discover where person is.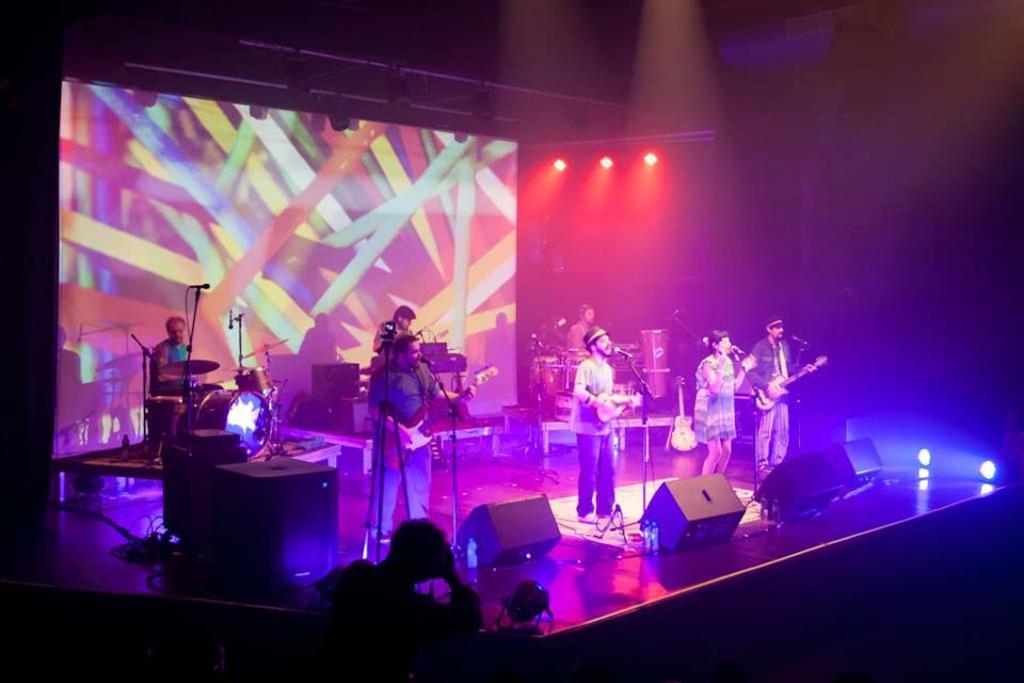
Discovered at pyautogui.locateOnScreen(571, 322, 634, 525).
